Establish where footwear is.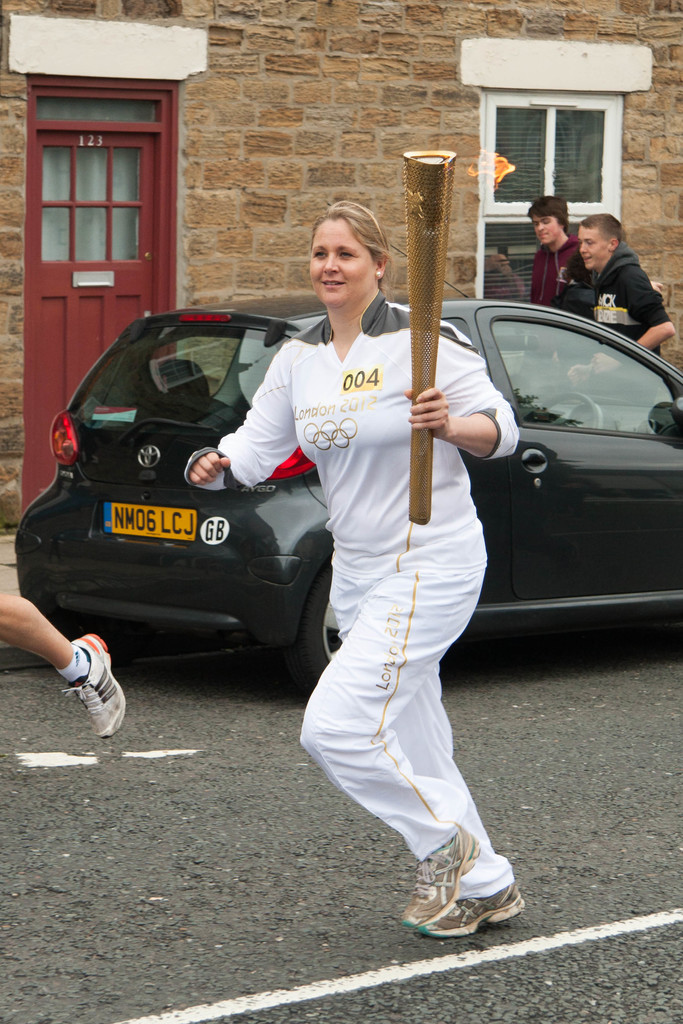
Established at (x1=60, y1=630, x2=128, y2=745).
